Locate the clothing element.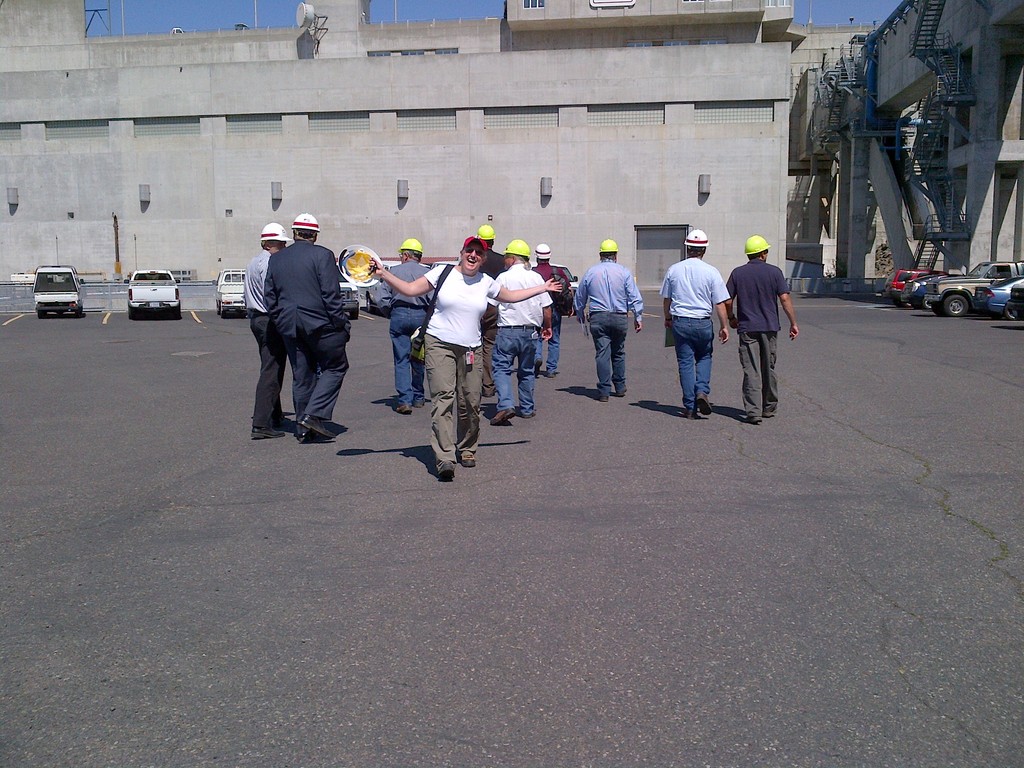
Element bbox: [x1=367, y1=253, x2=435, y2=398].
